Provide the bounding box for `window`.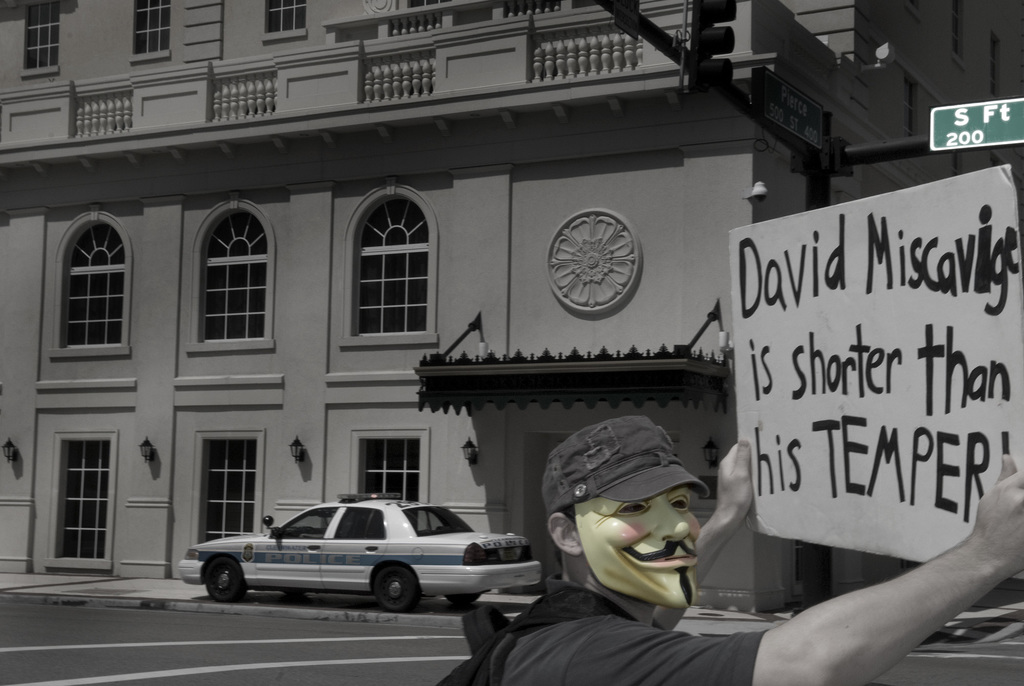
detection(39, 421, 116, 568).
